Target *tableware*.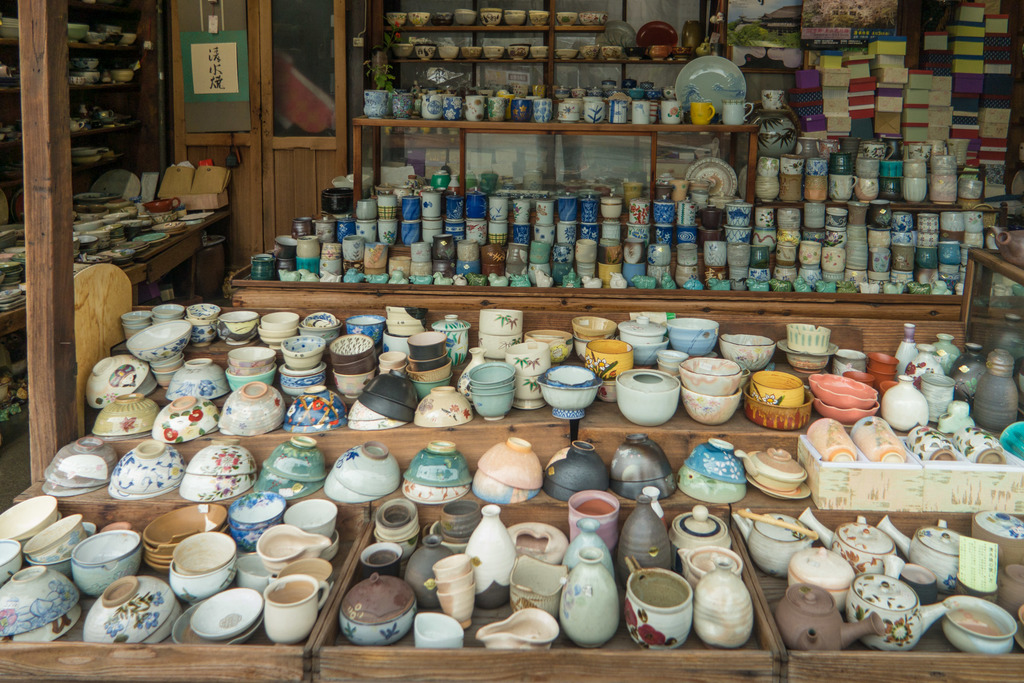
Target region: (151, 396, 217, 445).
